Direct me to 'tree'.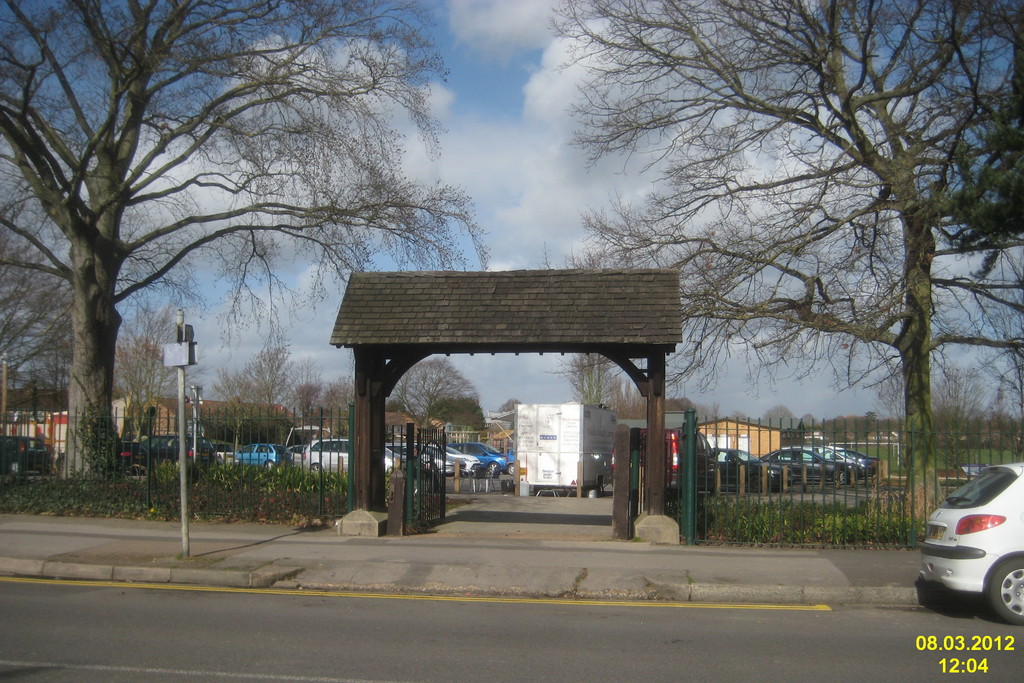
Direction: [518, 0, 1013, 548].
